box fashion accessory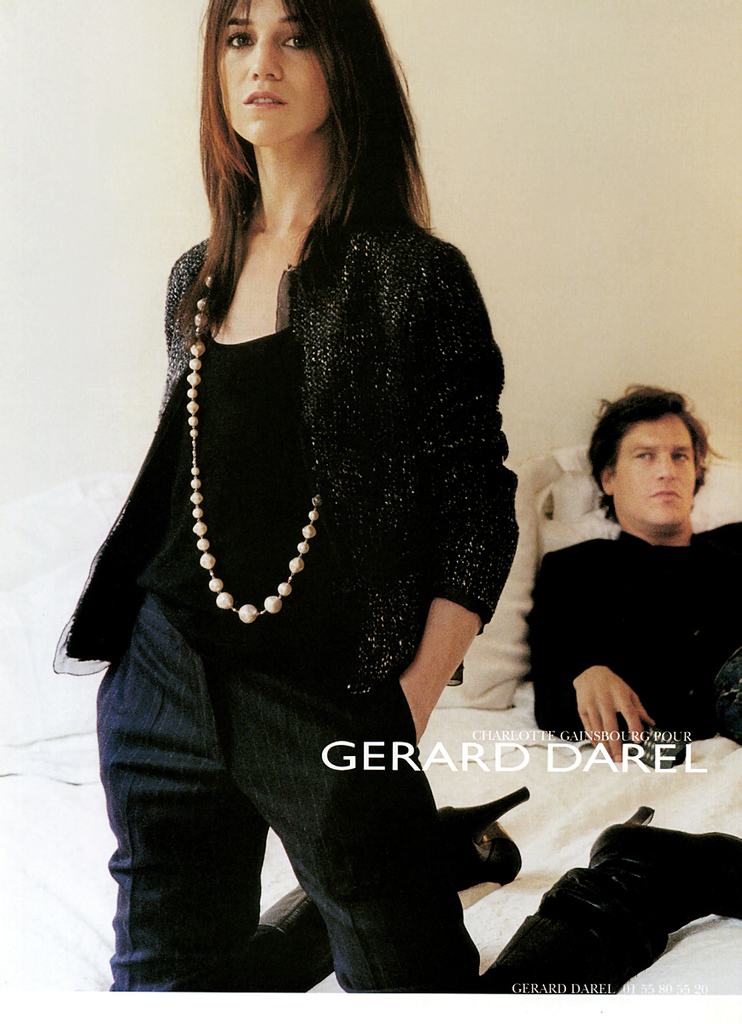
(x1=190, y1=279, x2=320, y2=621)
